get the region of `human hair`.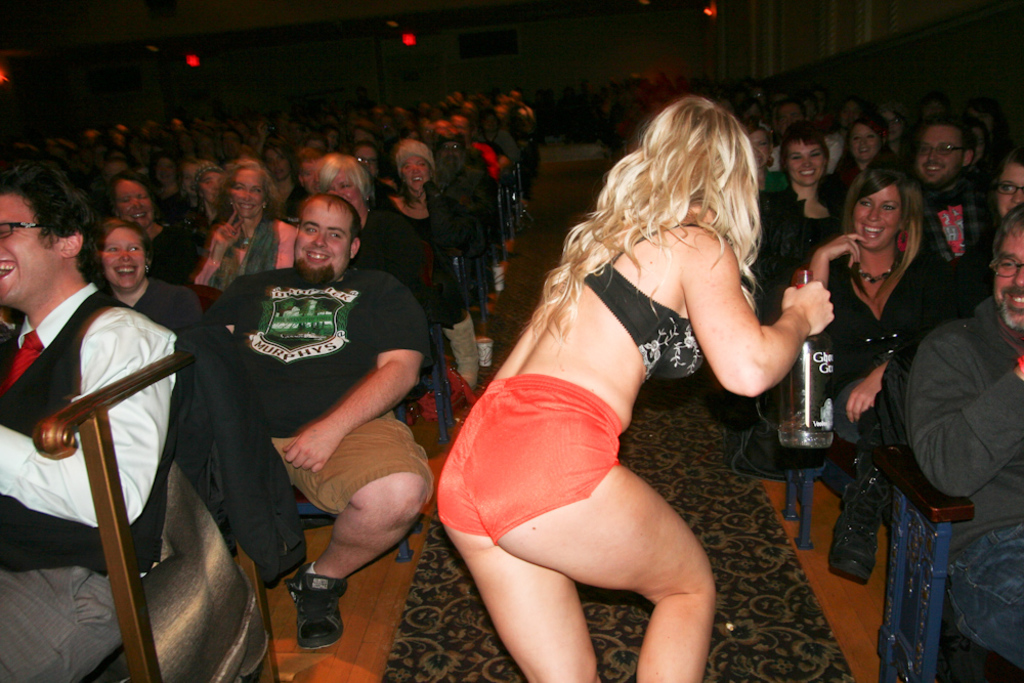
region(835, 112, 905, 184).
